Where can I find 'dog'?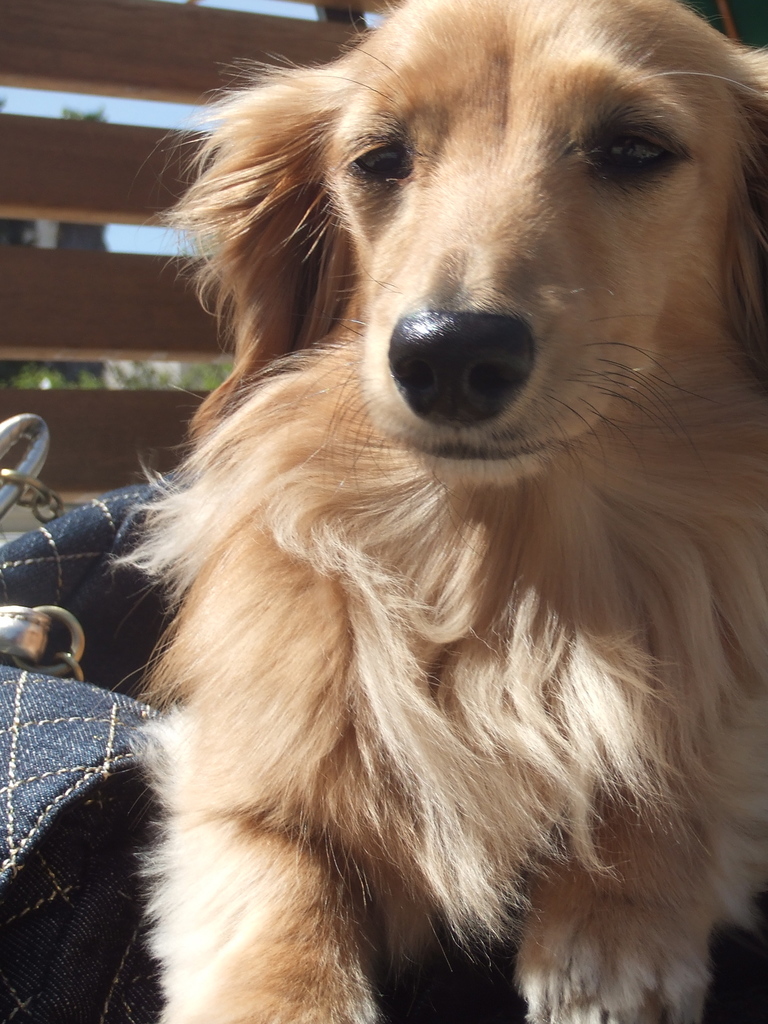
You can find it at [100, 0, 767, 1023].
